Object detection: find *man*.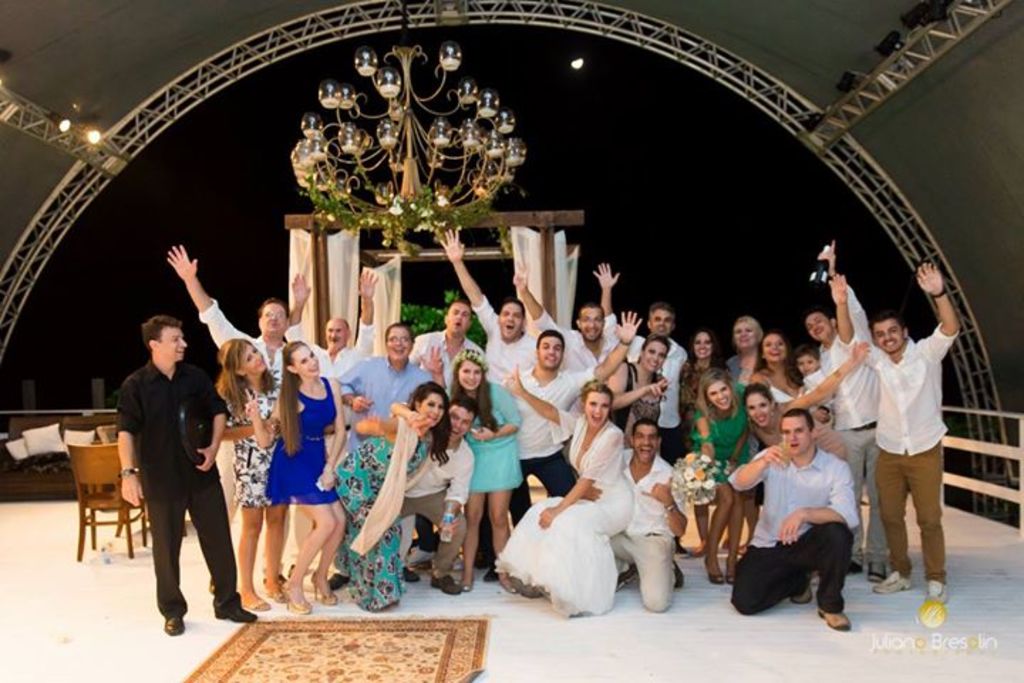
324/323/448/596.
